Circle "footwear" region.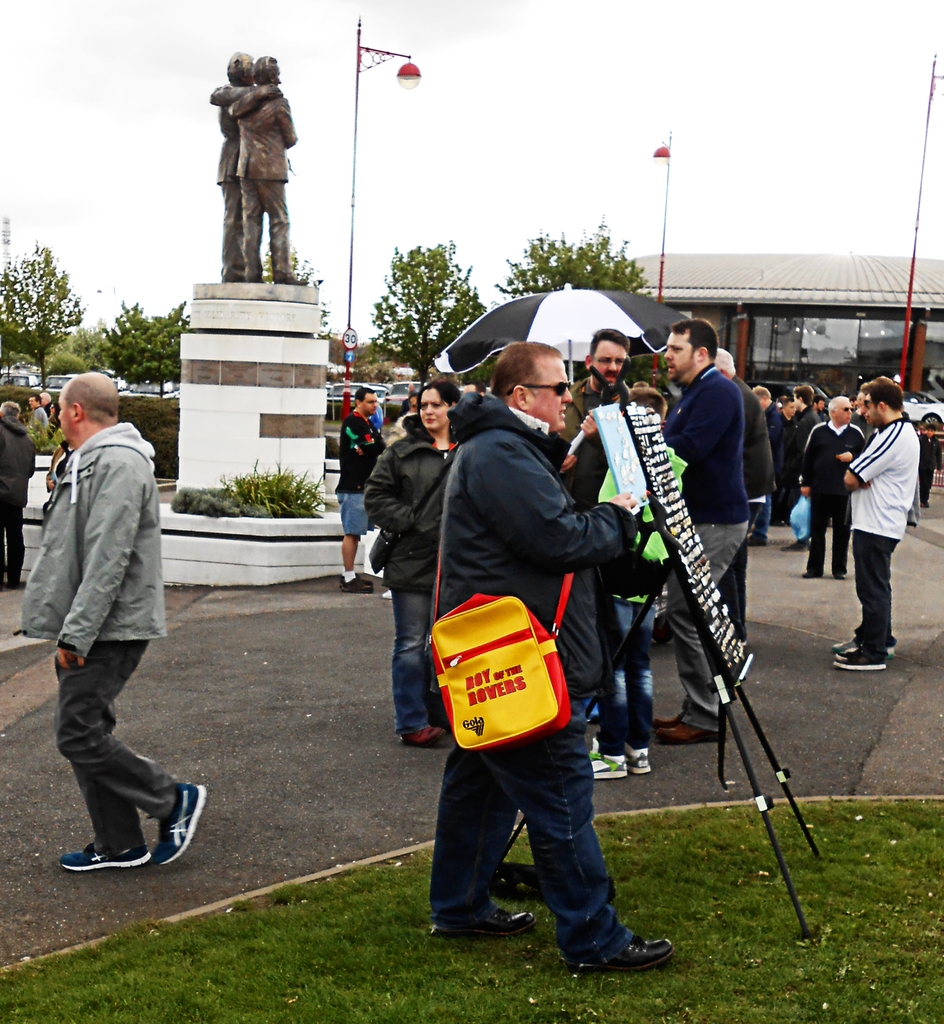
Region: region(152, 784, 209, 874).
